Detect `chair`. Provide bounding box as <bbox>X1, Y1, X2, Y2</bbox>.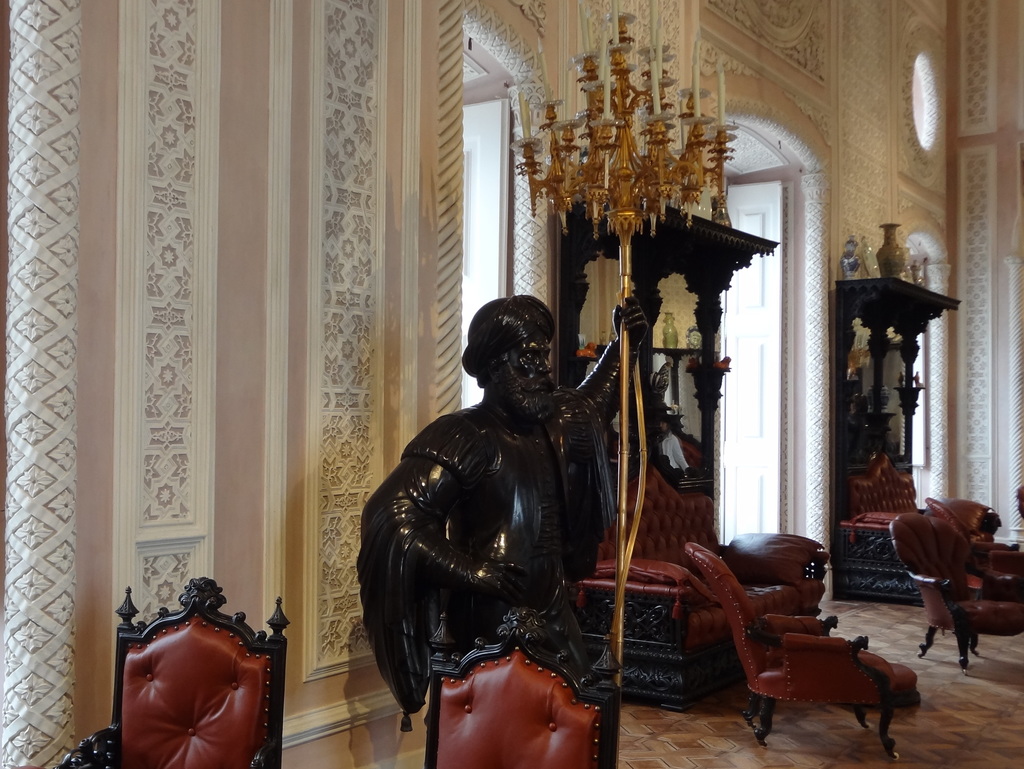
<bbox>738, 594, 929, 755</bbox>.
